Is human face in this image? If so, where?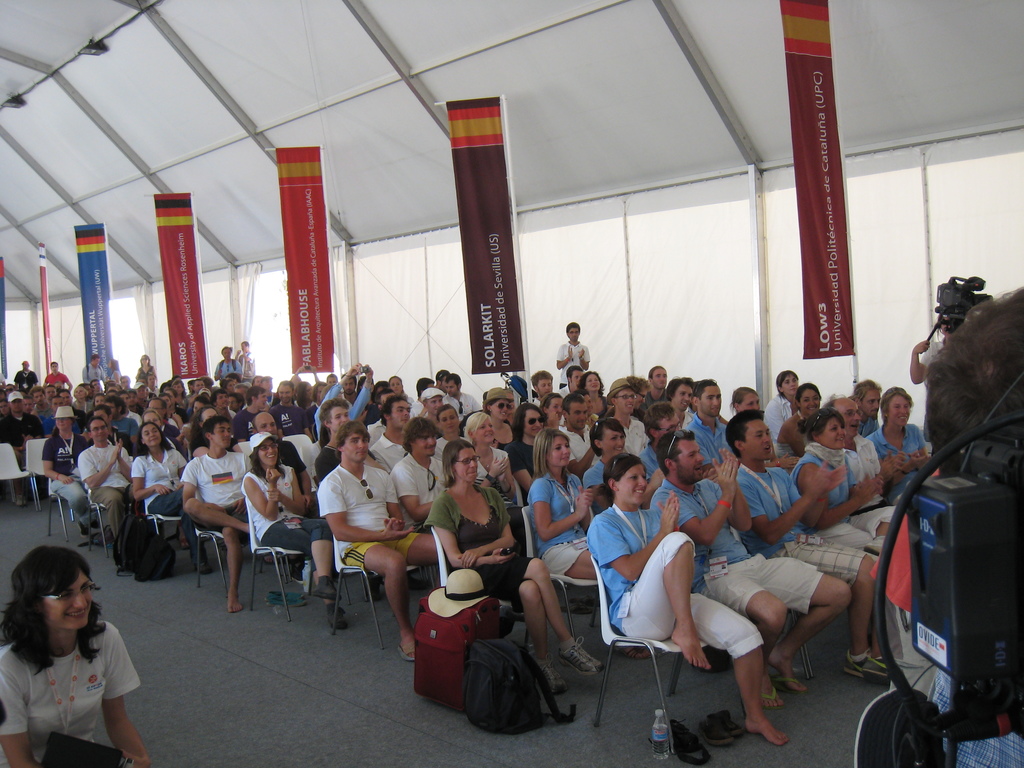
Yes, at detection(488, 398, 513, 424).
